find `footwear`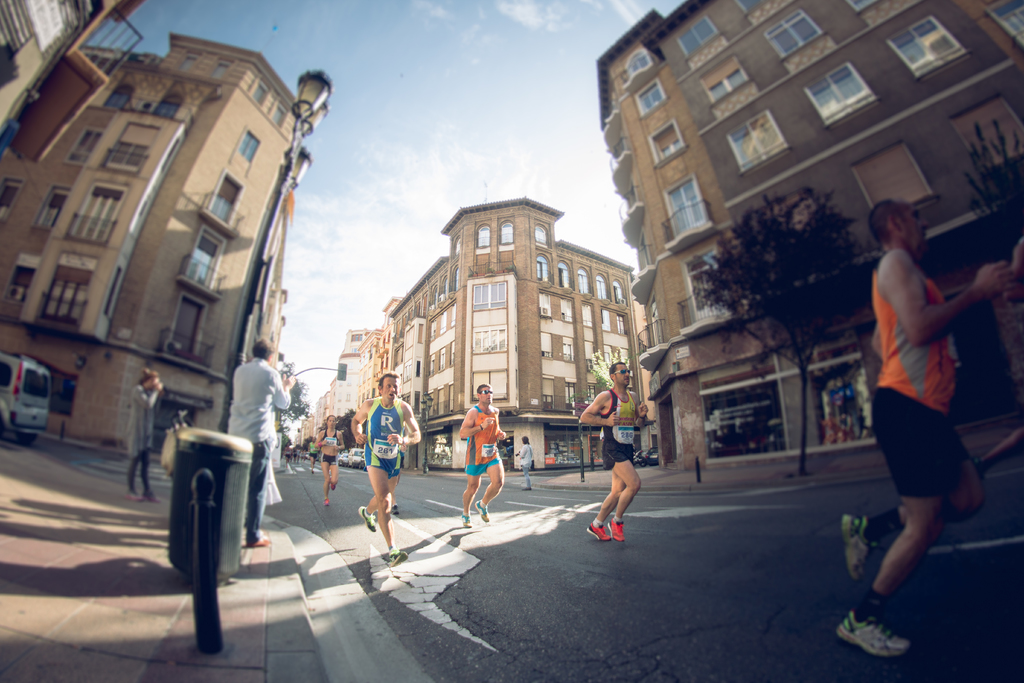
[left=607, top=521, right=632, bottom=543]
